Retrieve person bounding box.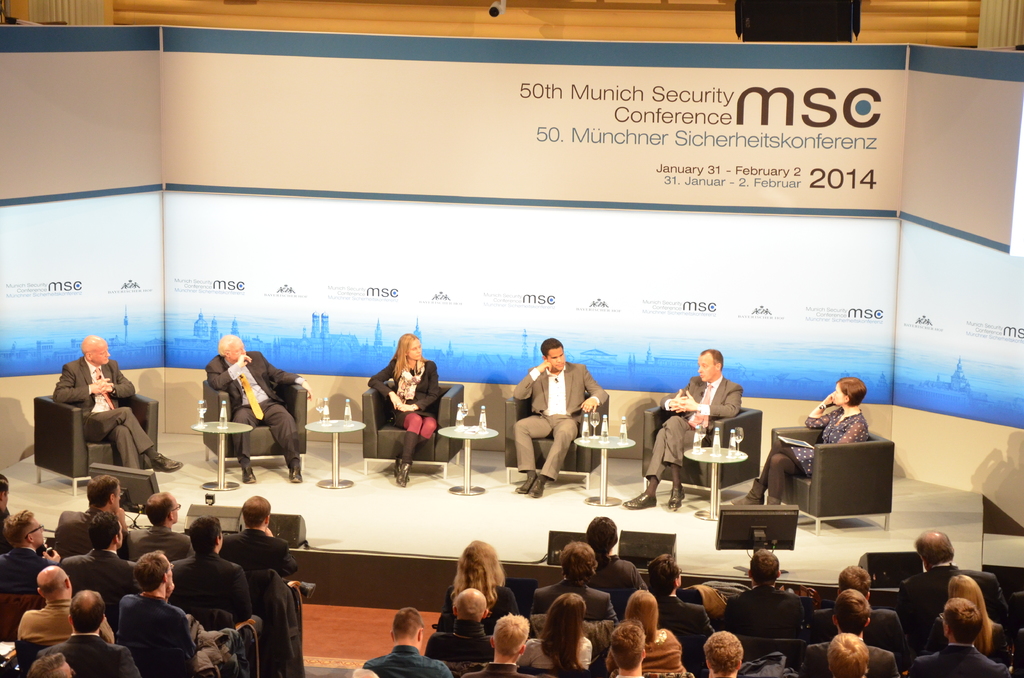
Bounding box: crop(640, 546, 712, 677).
